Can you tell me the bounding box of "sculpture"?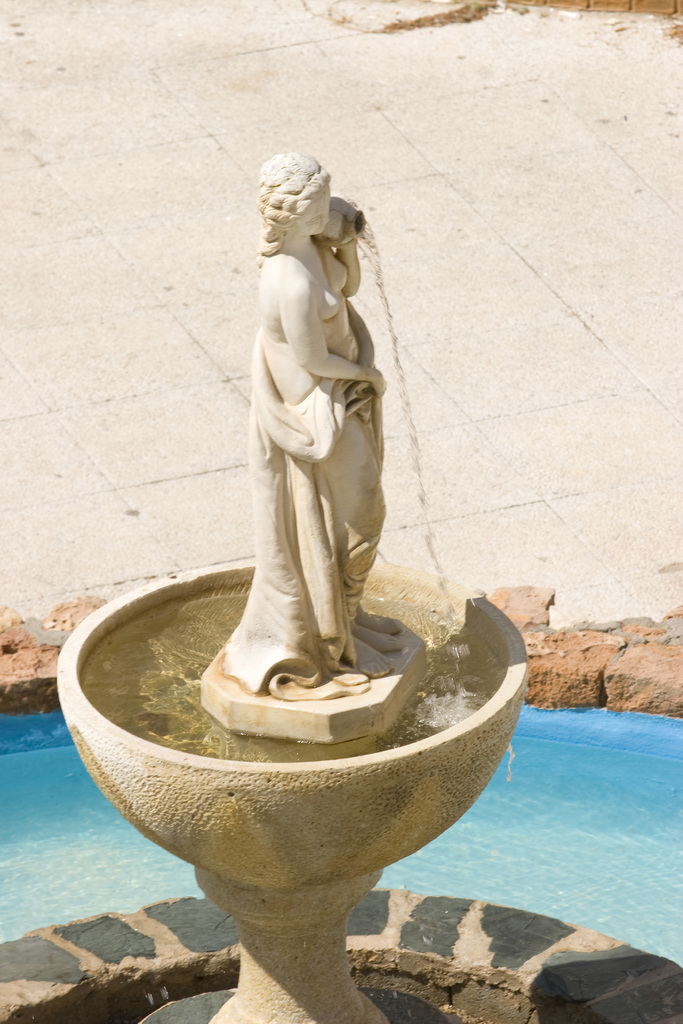
[left=244, top=148, right=418, bottom=698].
